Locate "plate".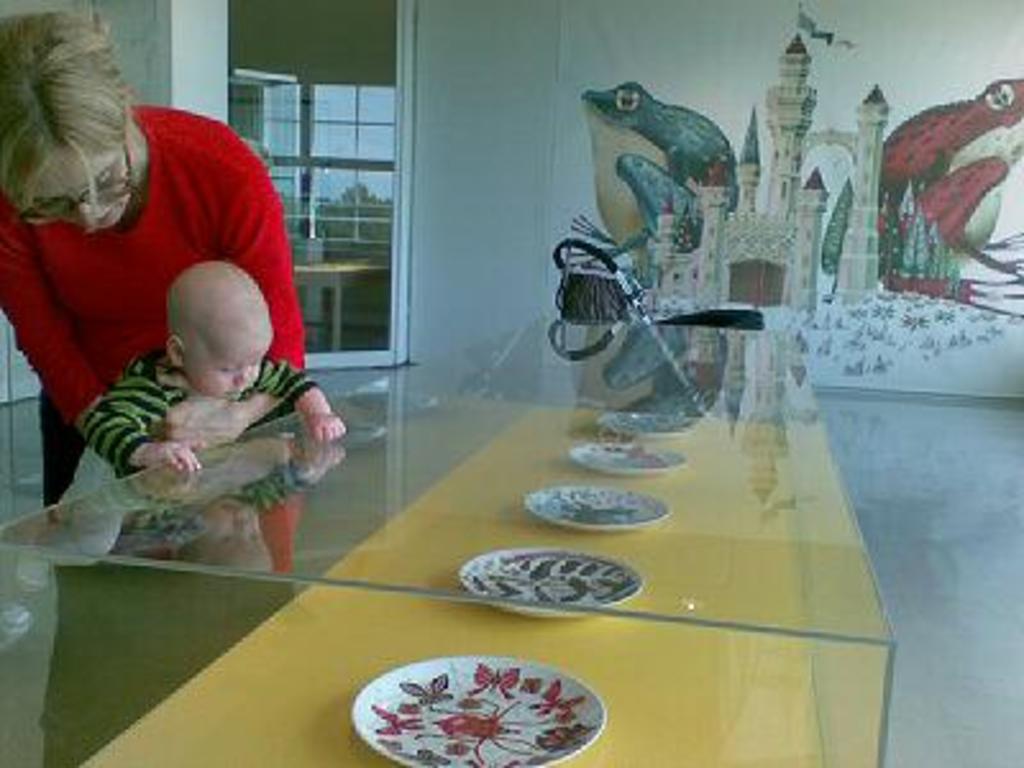
Bounding box: x1=520, y1=486, x2=668, y2=527.
